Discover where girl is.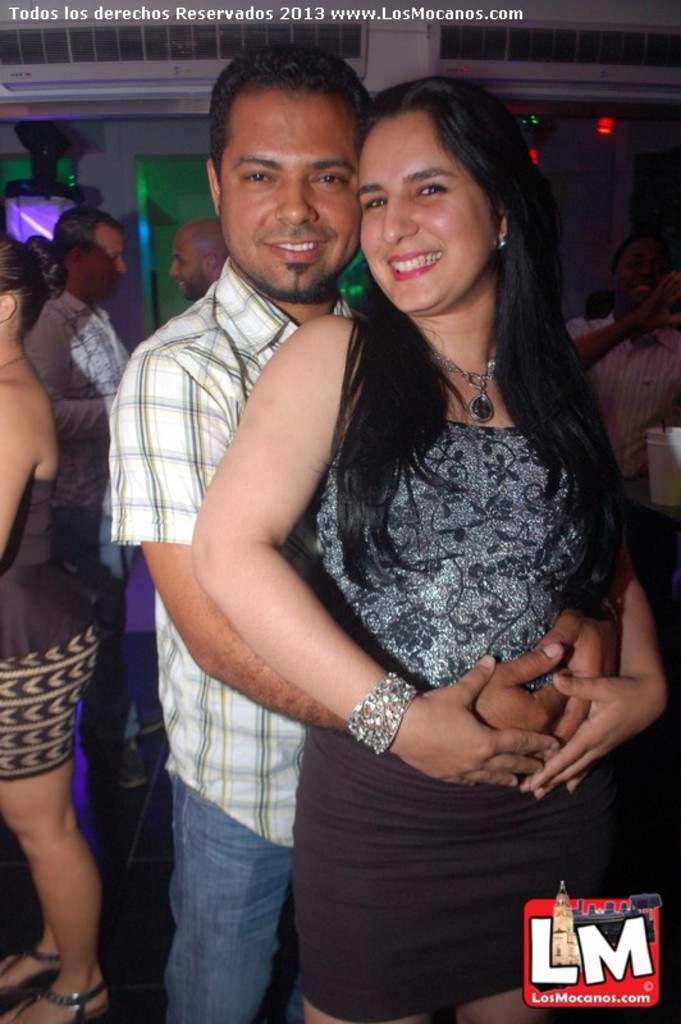
Discovered at select_region(189, 78, 666, 1021).
